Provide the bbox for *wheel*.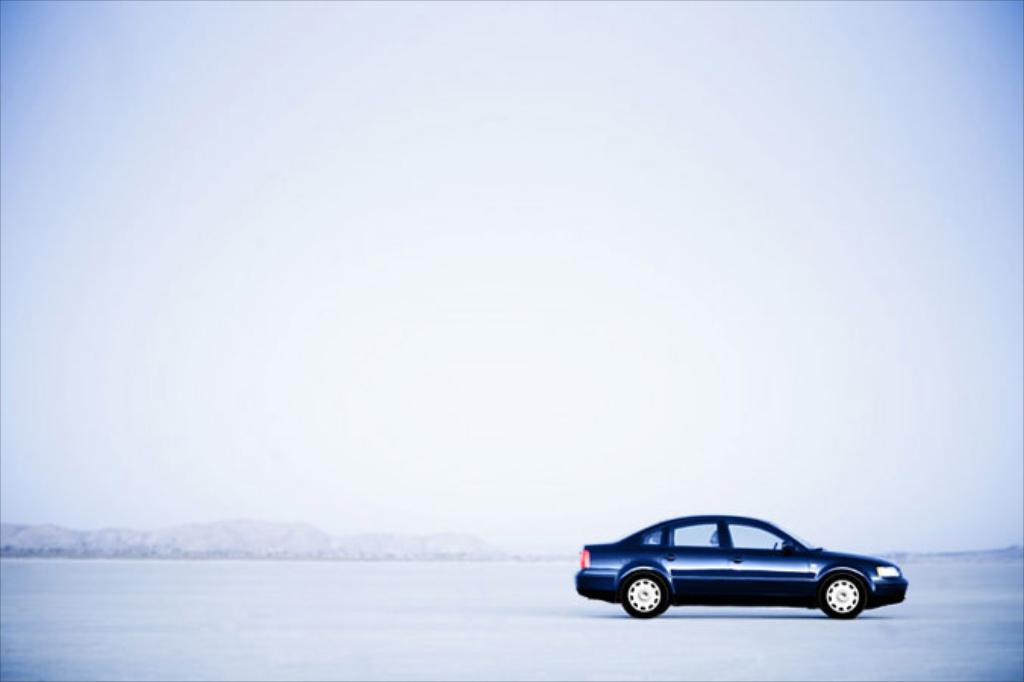
BBox(763, 537, 785, 553).
